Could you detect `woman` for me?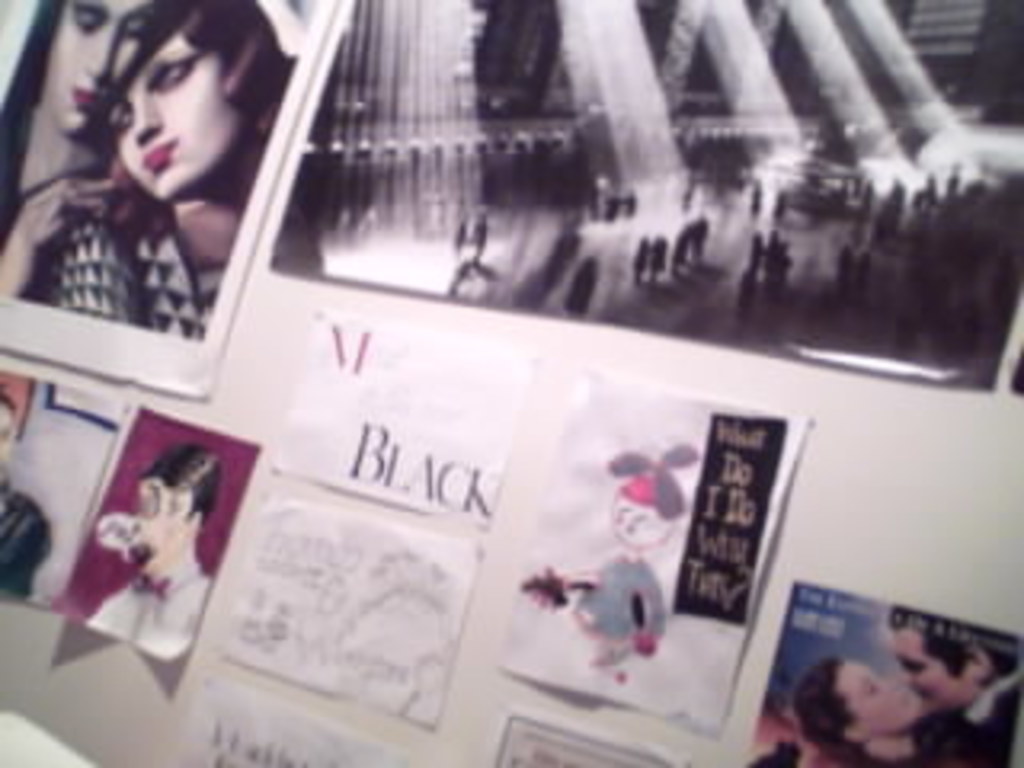
Detection result: <region>32, 29, 278, 314</region>.
